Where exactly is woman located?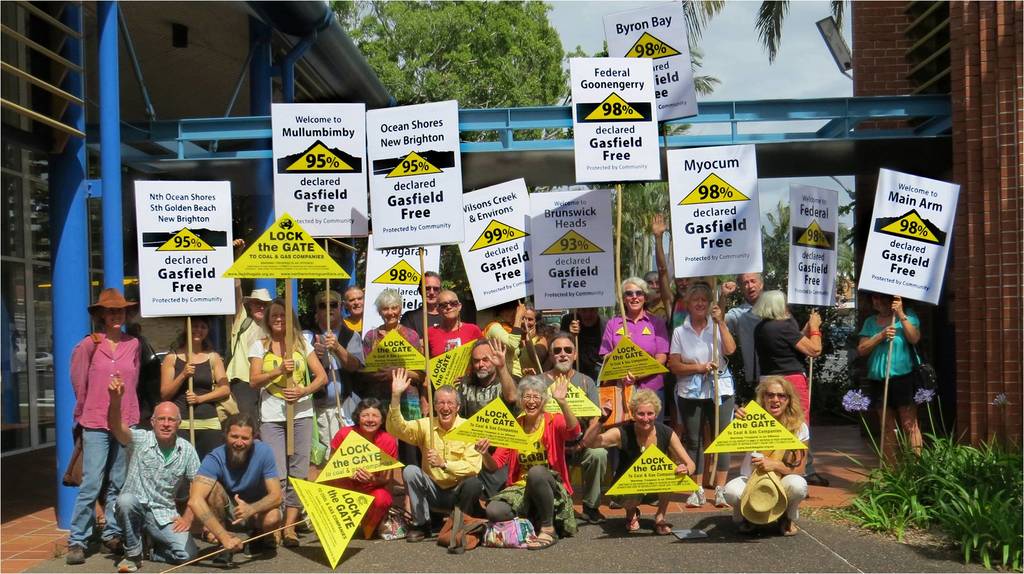
Its bounding box is pyautogui.locateOnScreen(359, 287, 422, 469).
